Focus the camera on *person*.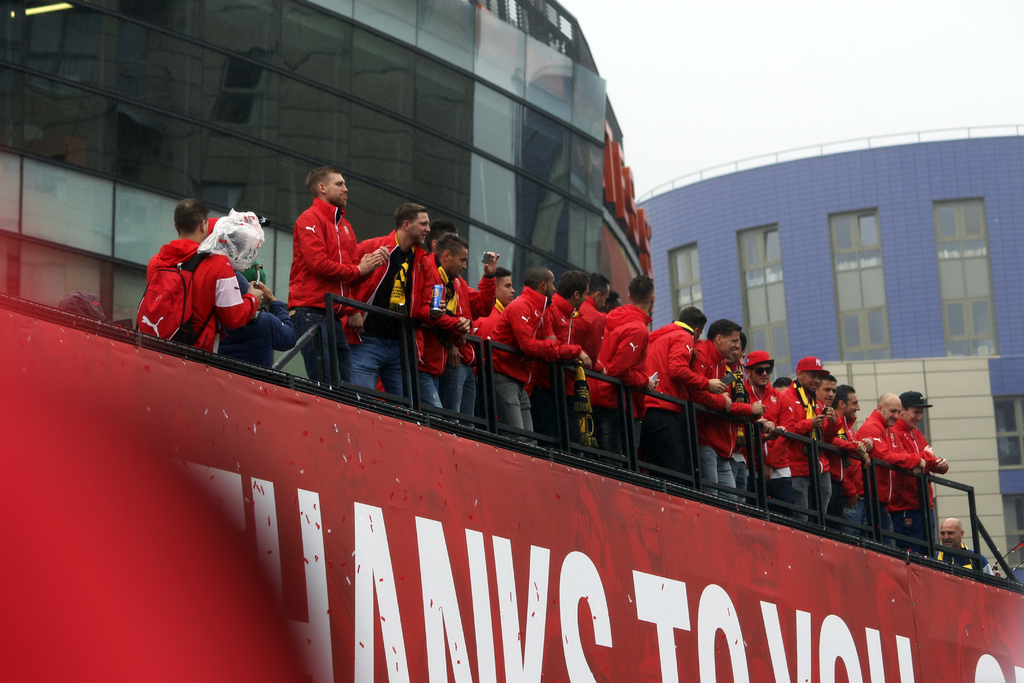
Focus region: (179, 194, 286, 377).
